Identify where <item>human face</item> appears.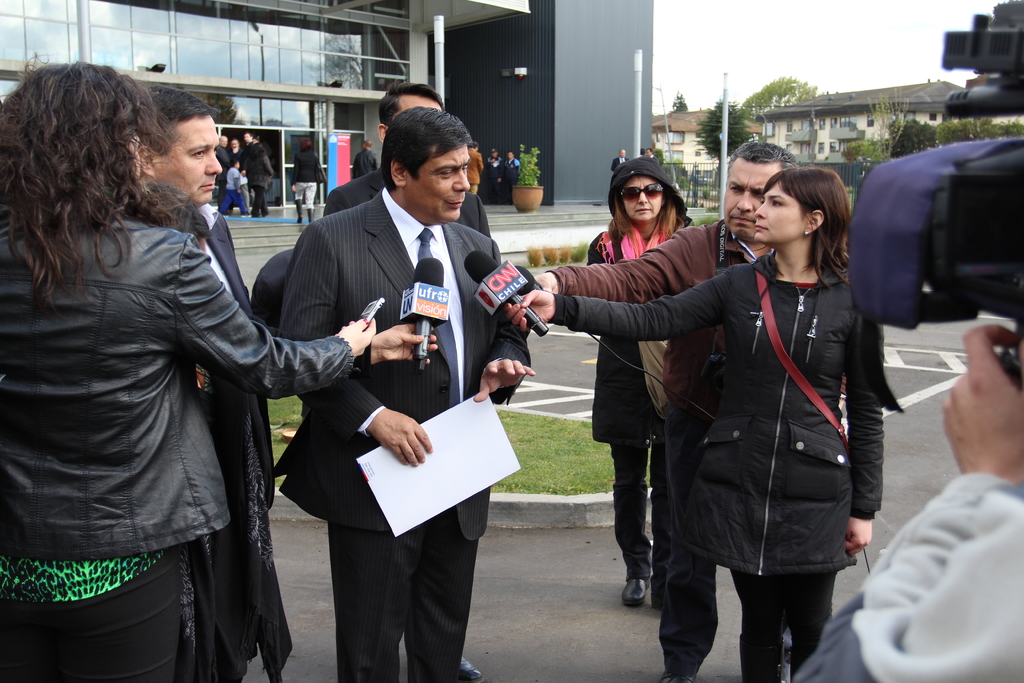
Appears at crop(756, 183, 806, 243).
